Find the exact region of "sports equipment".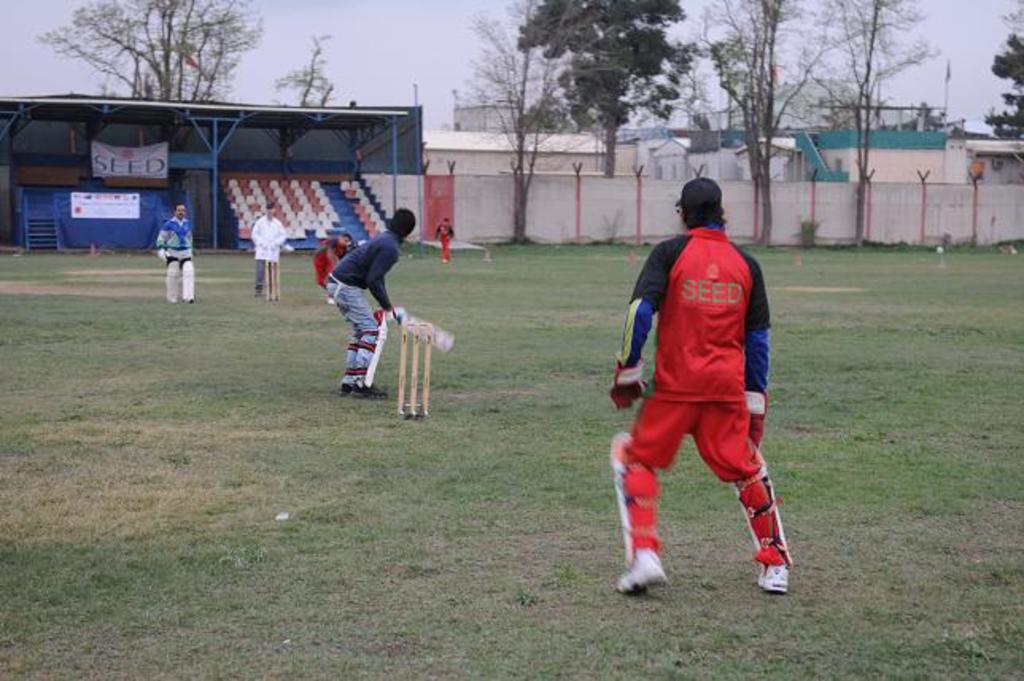
Exact region: <bbox>398, 323, 432, 415</bbox>.
